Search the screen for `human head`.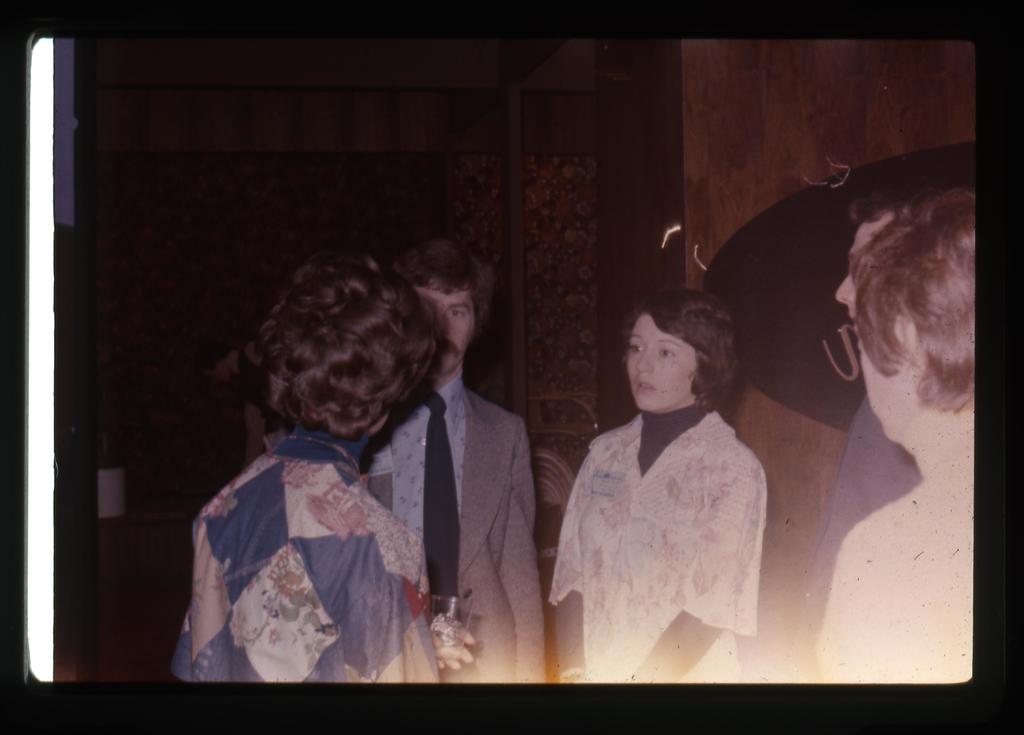
Found at l=610, t=293, r=738, b=432.
